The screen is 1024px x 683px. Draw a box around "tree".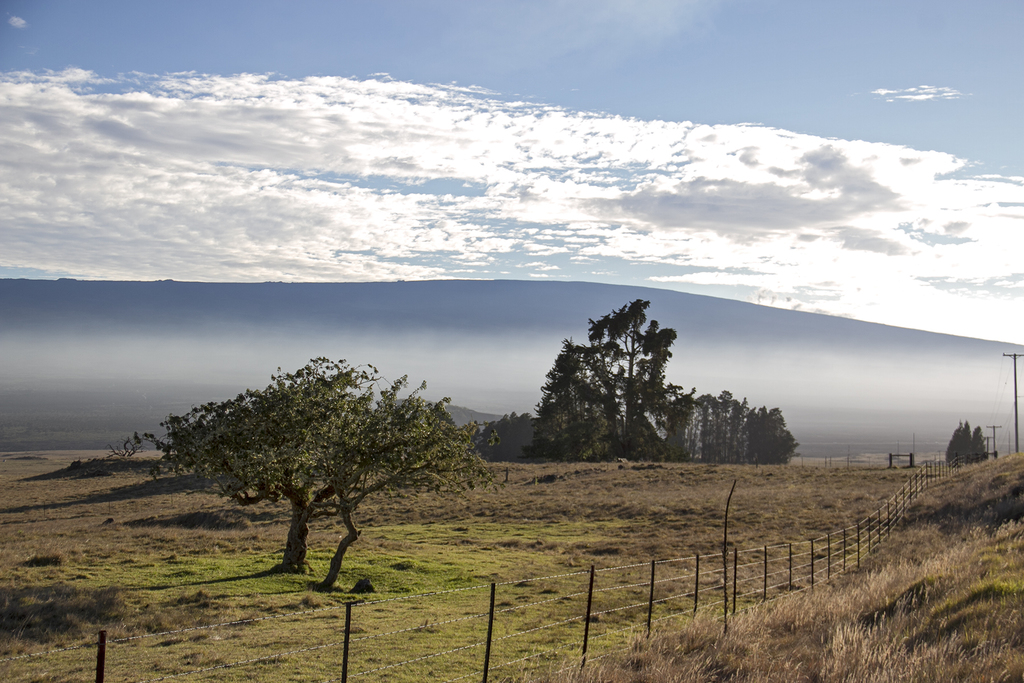
[945,419,991,468].
